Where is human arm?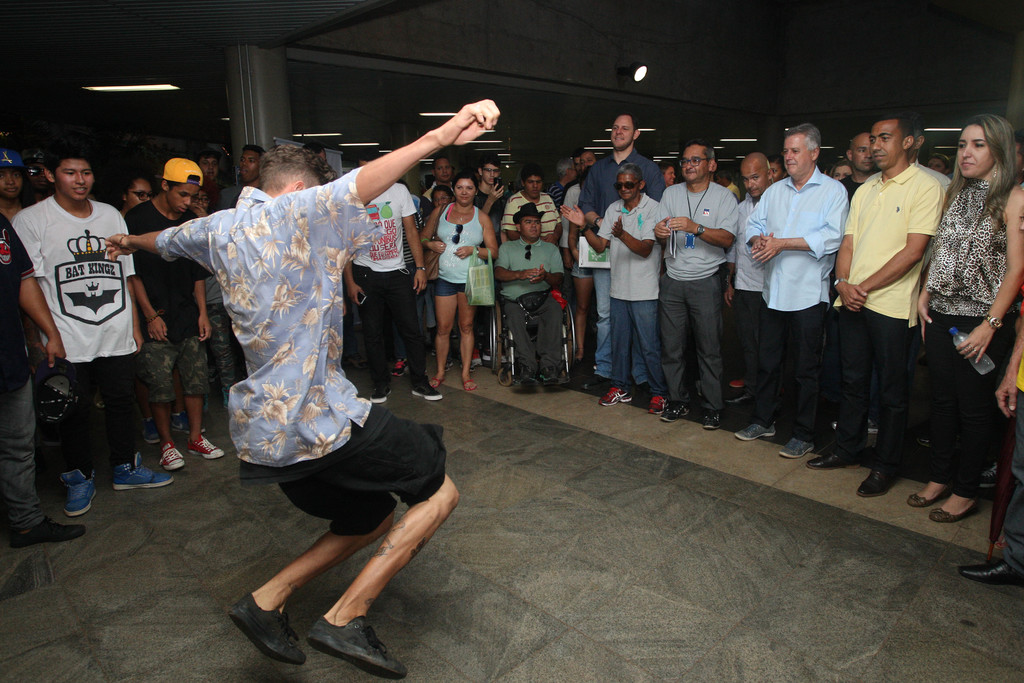
Rect(828, 187, 875, 309).
